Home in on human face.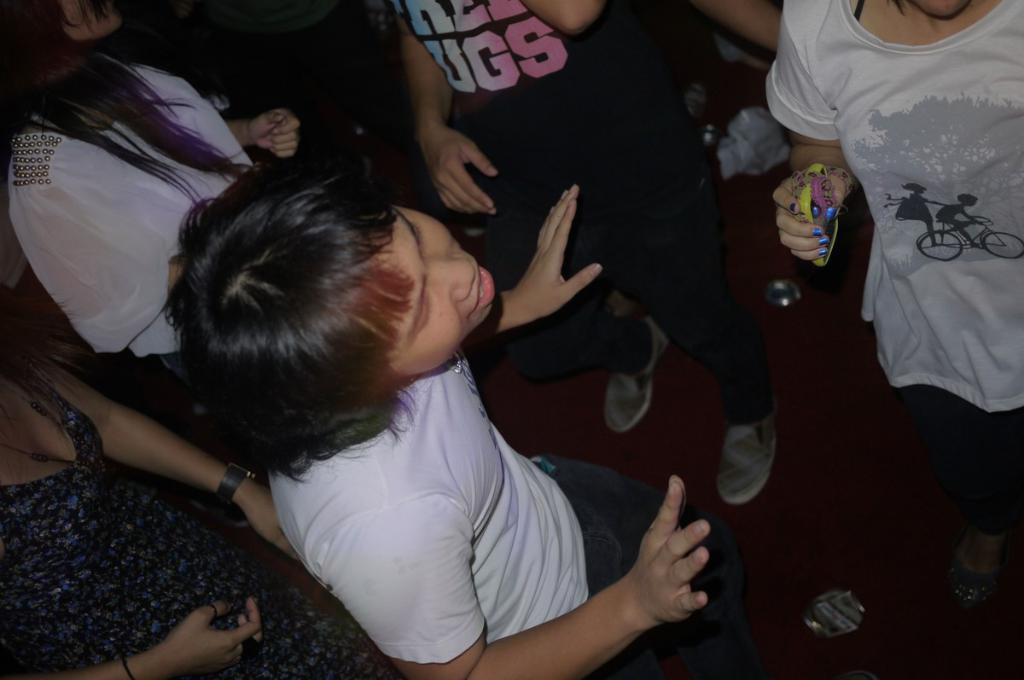
Homed in at 51, 0, 123, 47.
